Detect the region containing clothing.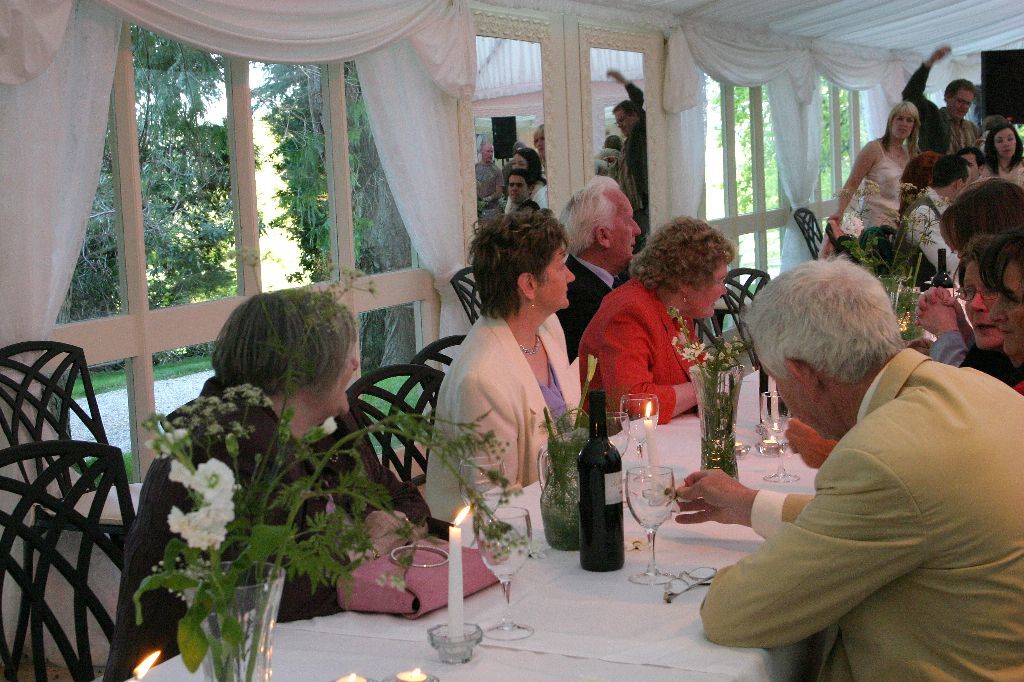
crop(857, 140, 910, 229).
